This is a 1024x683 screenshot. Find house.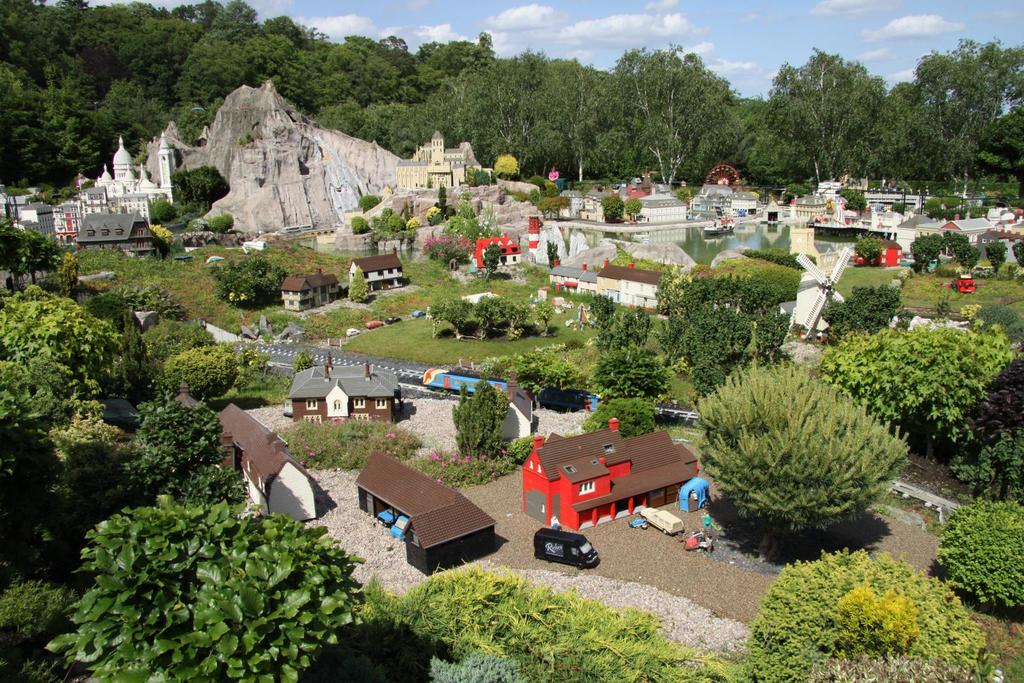
Bounding box: rect(281, 268, 339, 312).
